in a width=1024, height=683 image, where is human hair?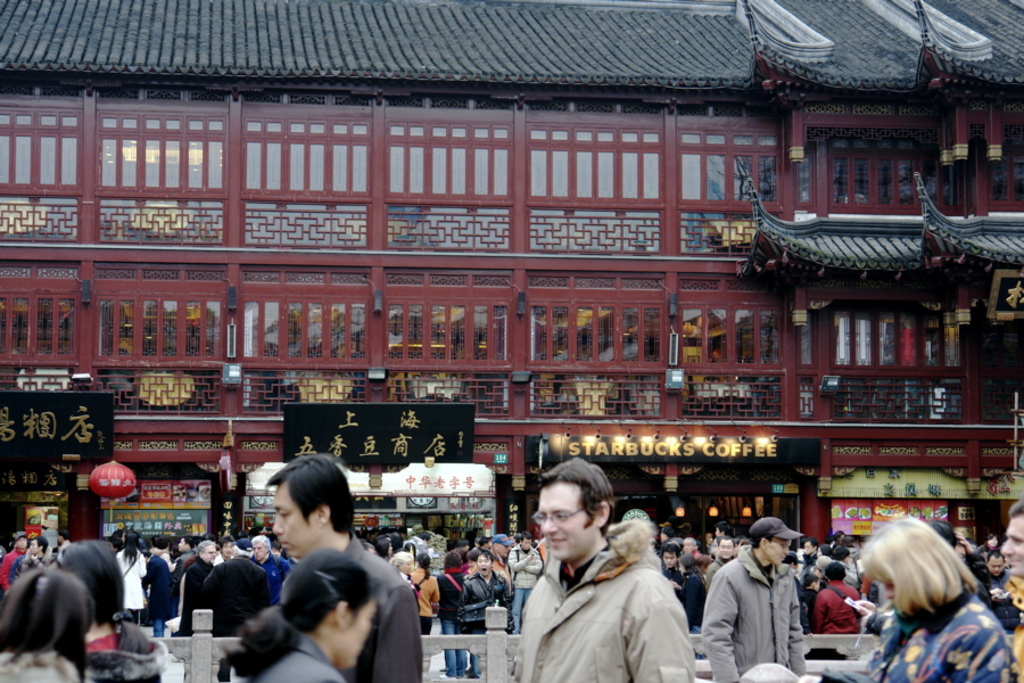
375,538,389,558.
